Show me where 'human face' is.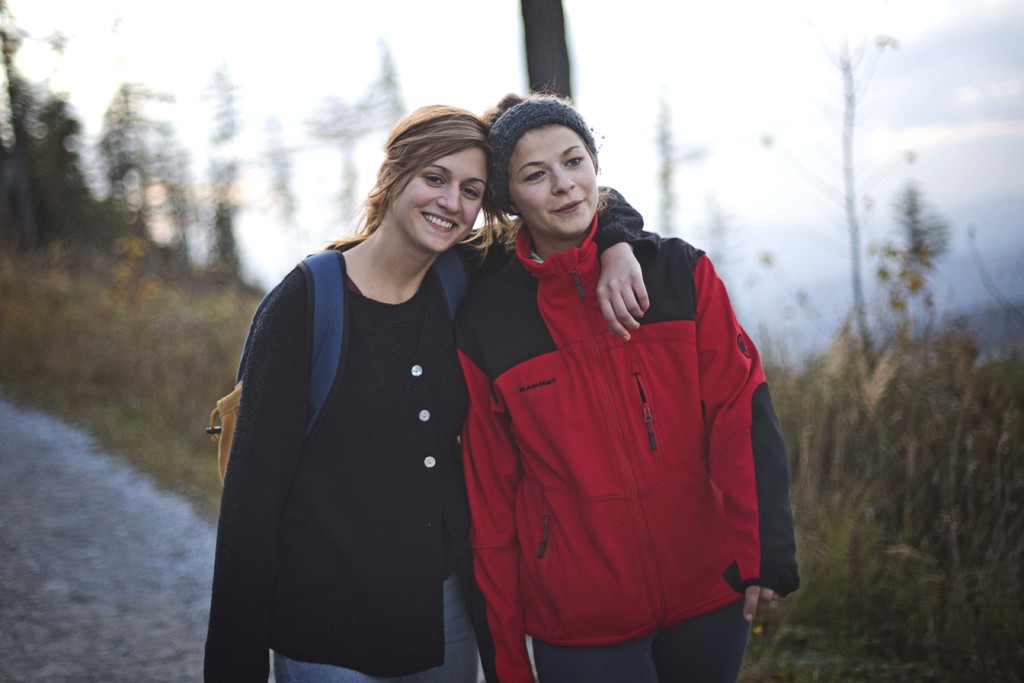
'human face' is at box(394, 150, 483, 249).
